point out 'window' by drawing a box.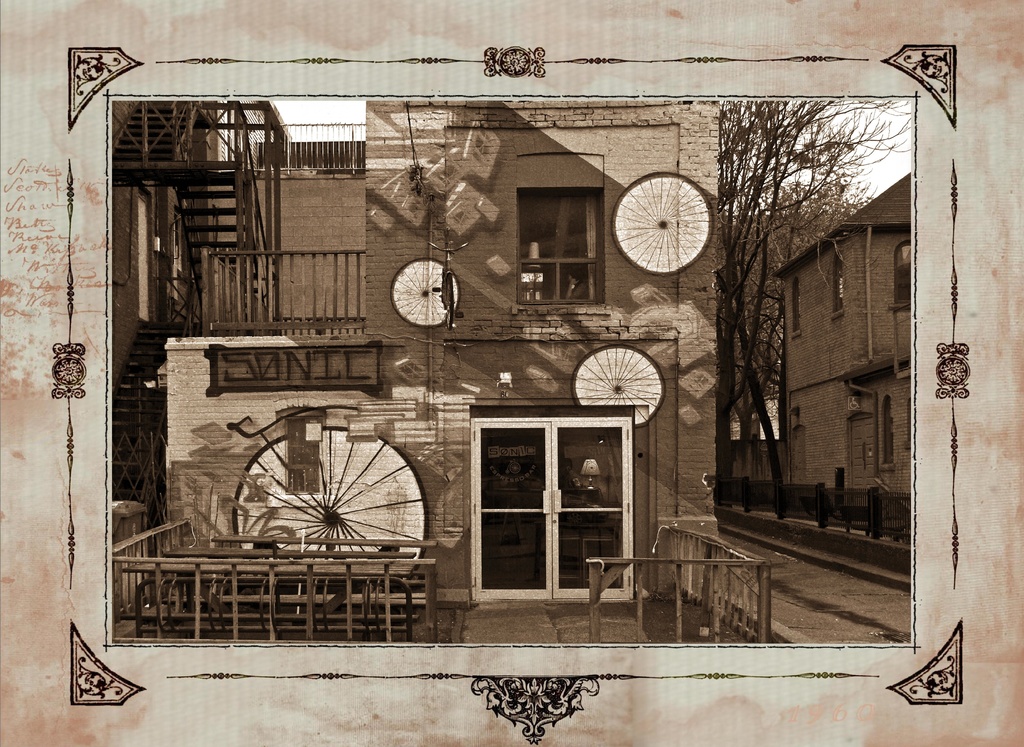
bbox=[515, 154, 610, 312].
